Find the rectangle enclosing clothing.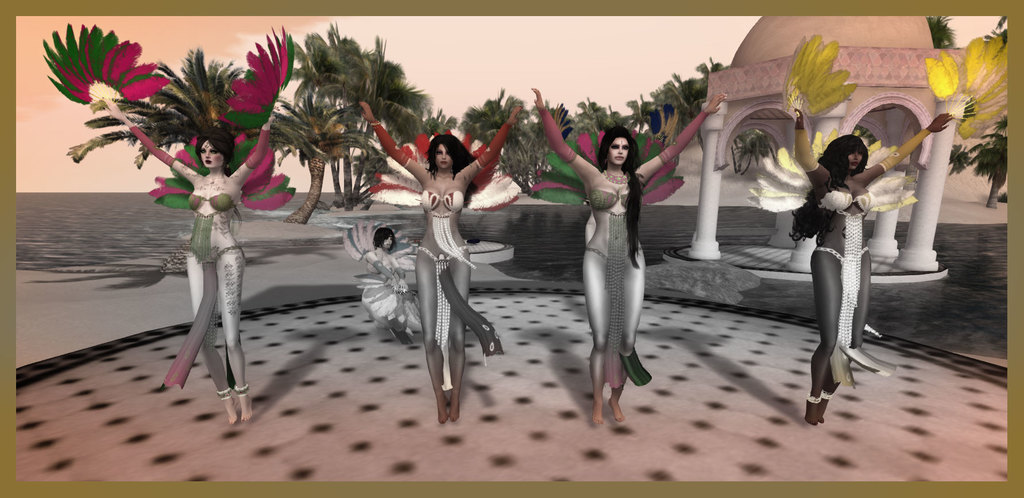
x1=578 y1=136 x2=660 y2=361.
